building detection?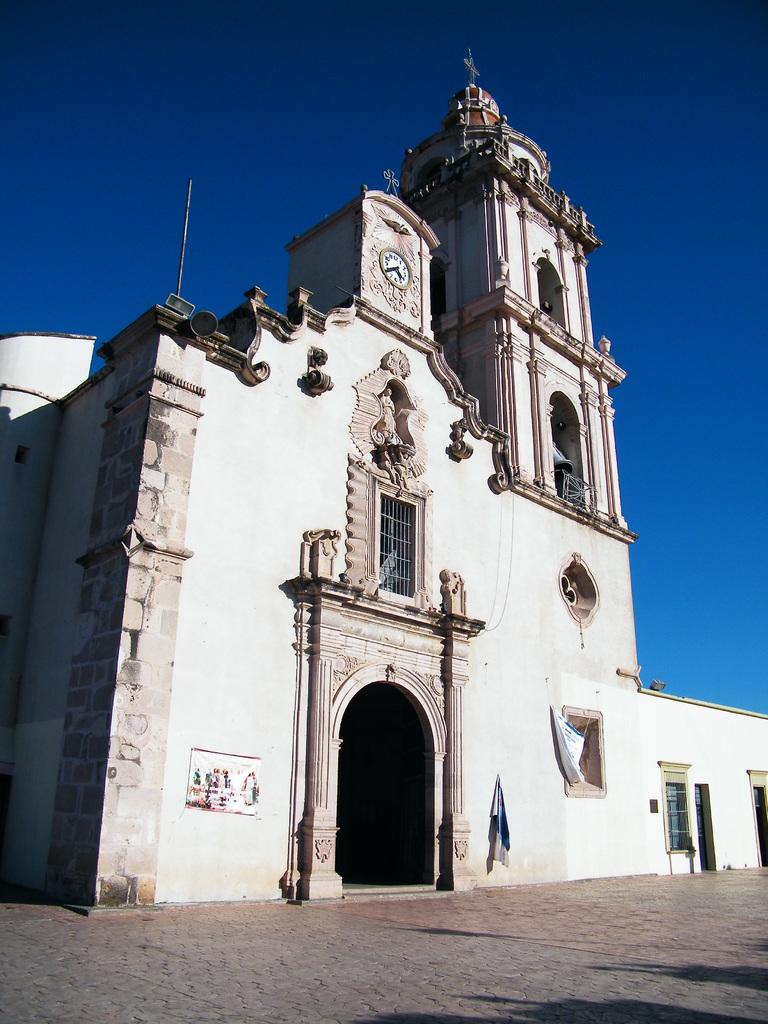
pyautogui.locateOnScreen(0, 54, 767, 909)
